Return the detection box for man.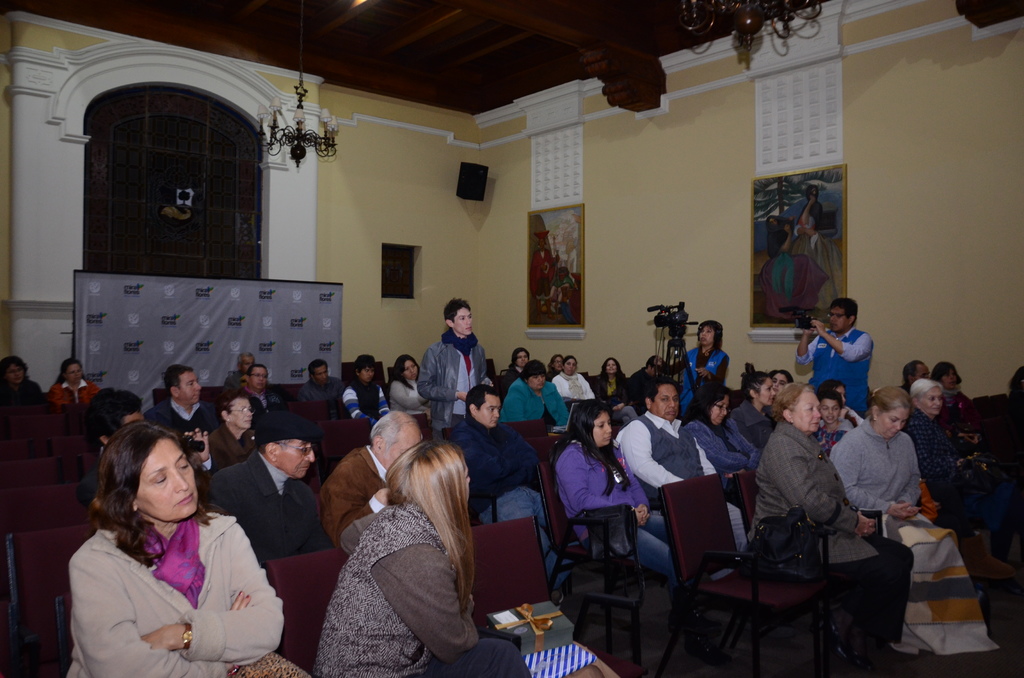
select_region(146, 362, 217, 437).
